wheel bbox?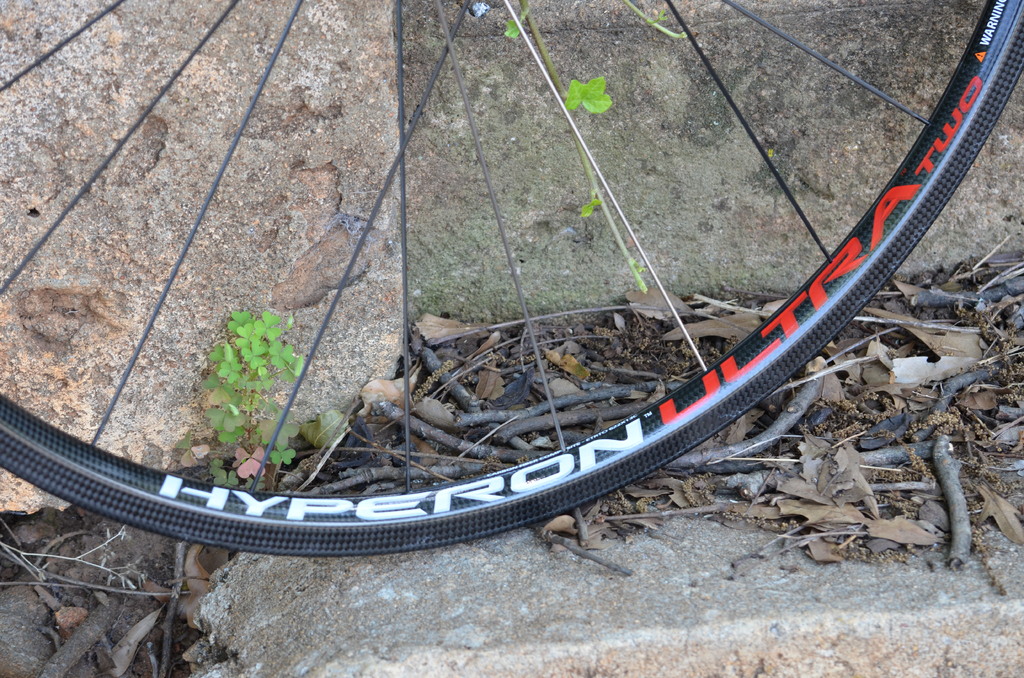
0/0/1023/556
